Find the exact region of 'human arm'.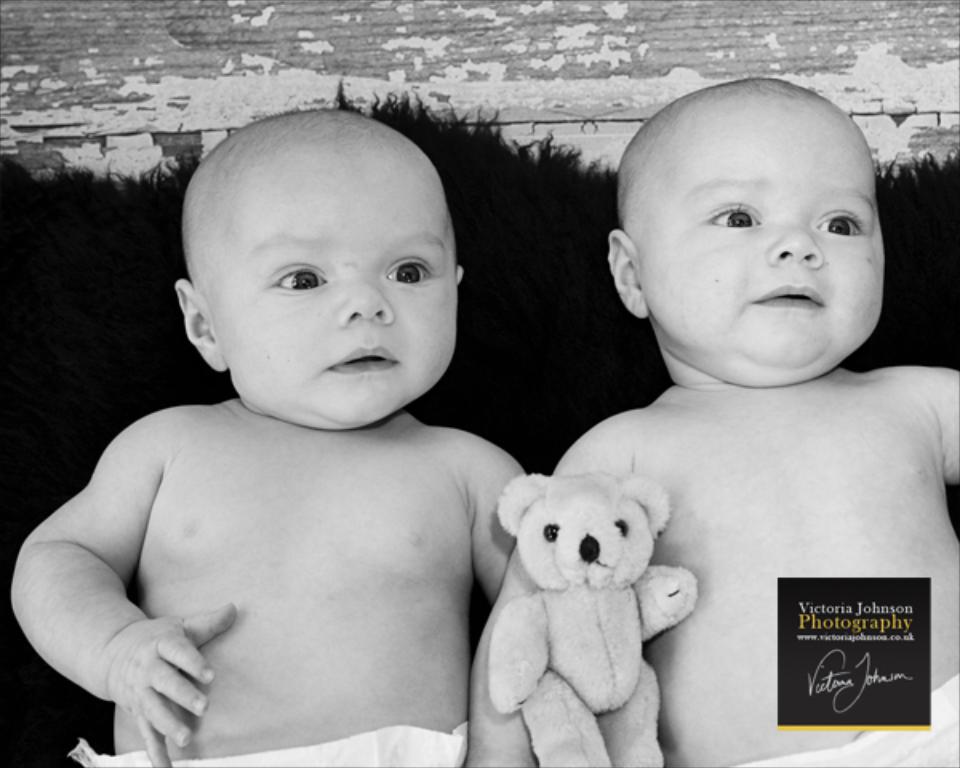
Exact region: (left=917, top=365, right=958, bottom=486).
